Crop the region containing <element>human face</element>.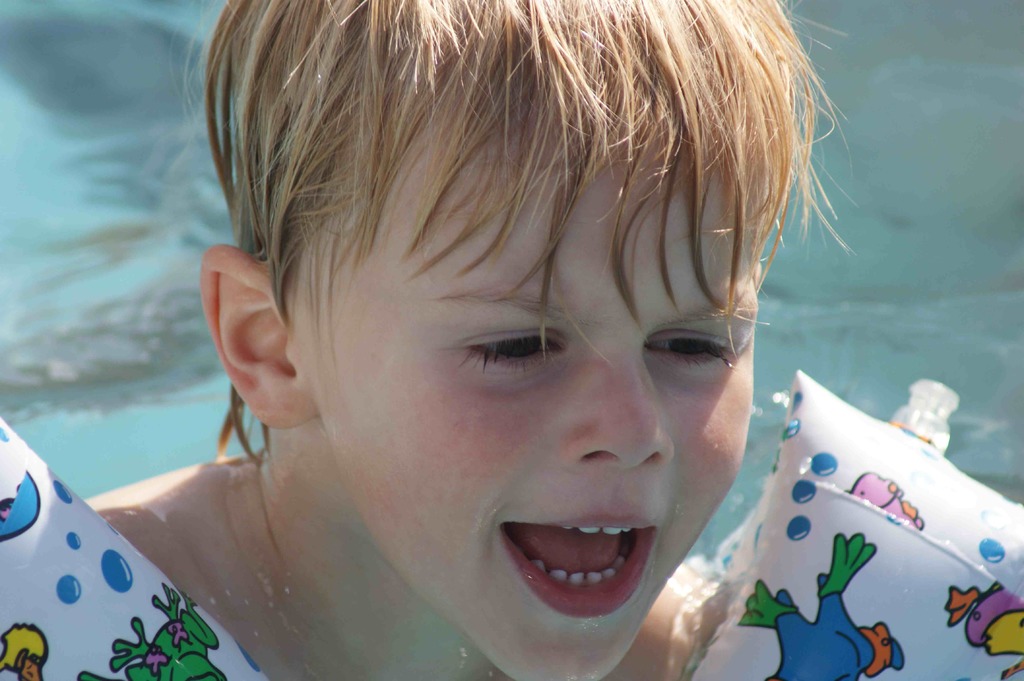
Crop region: 289:102:750:679.
